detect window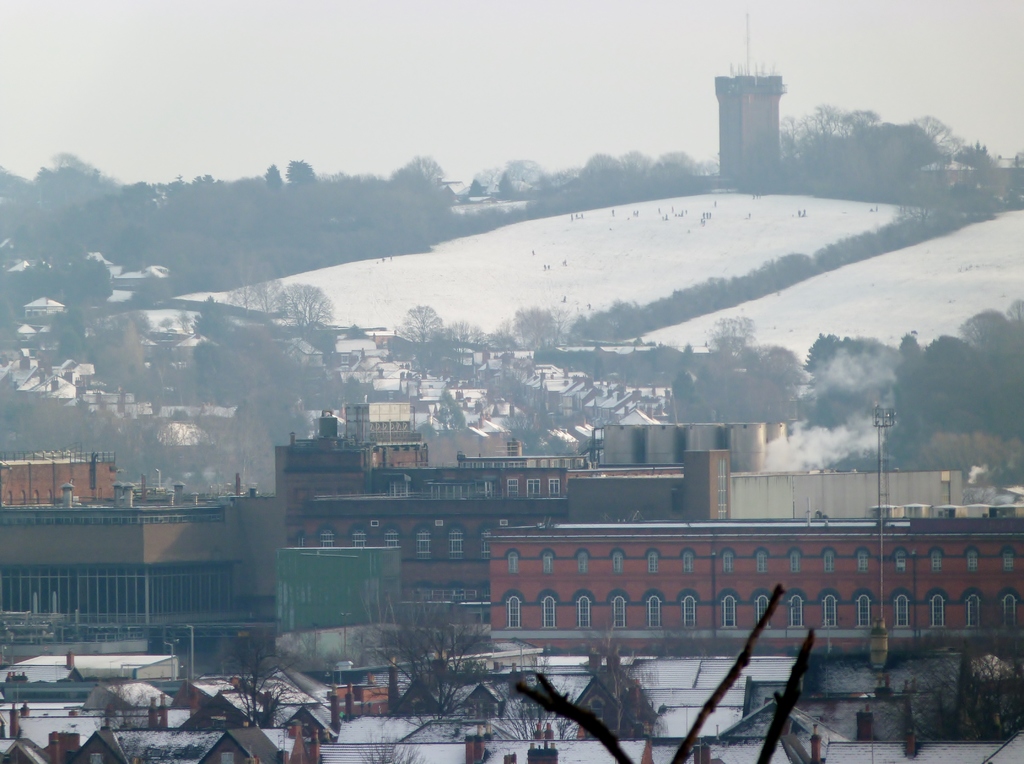
bbox=[542, 595, 559, 628]
